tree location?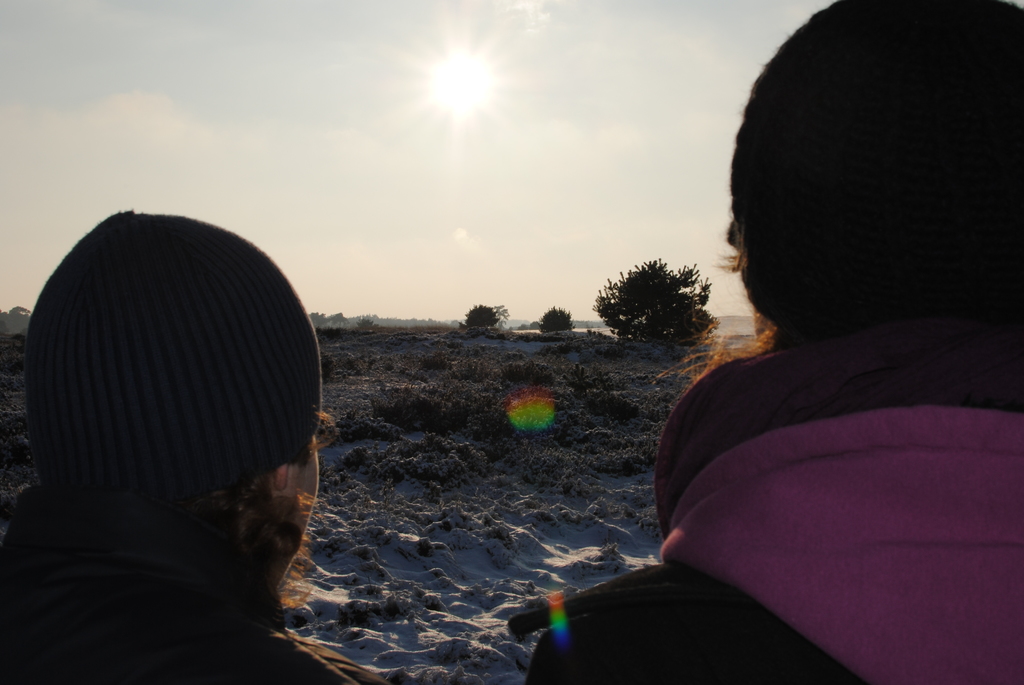
select_region(452, 296, 505, 340)
